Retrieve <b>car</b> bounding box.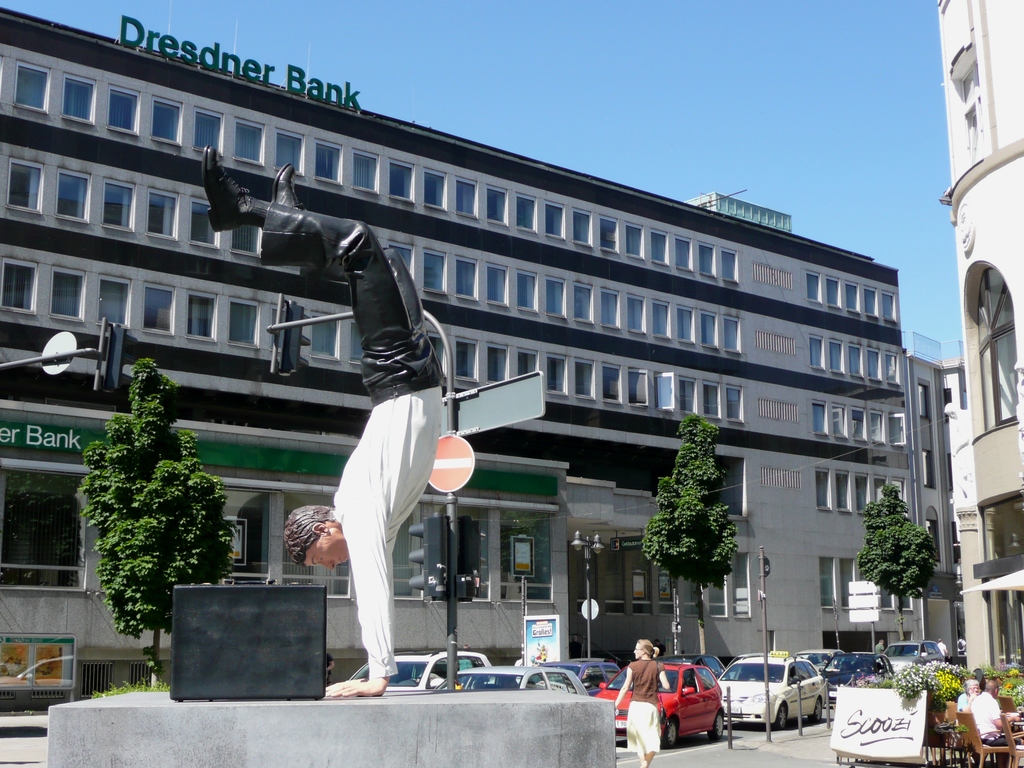
Bounding box: 595 663 723 742.
